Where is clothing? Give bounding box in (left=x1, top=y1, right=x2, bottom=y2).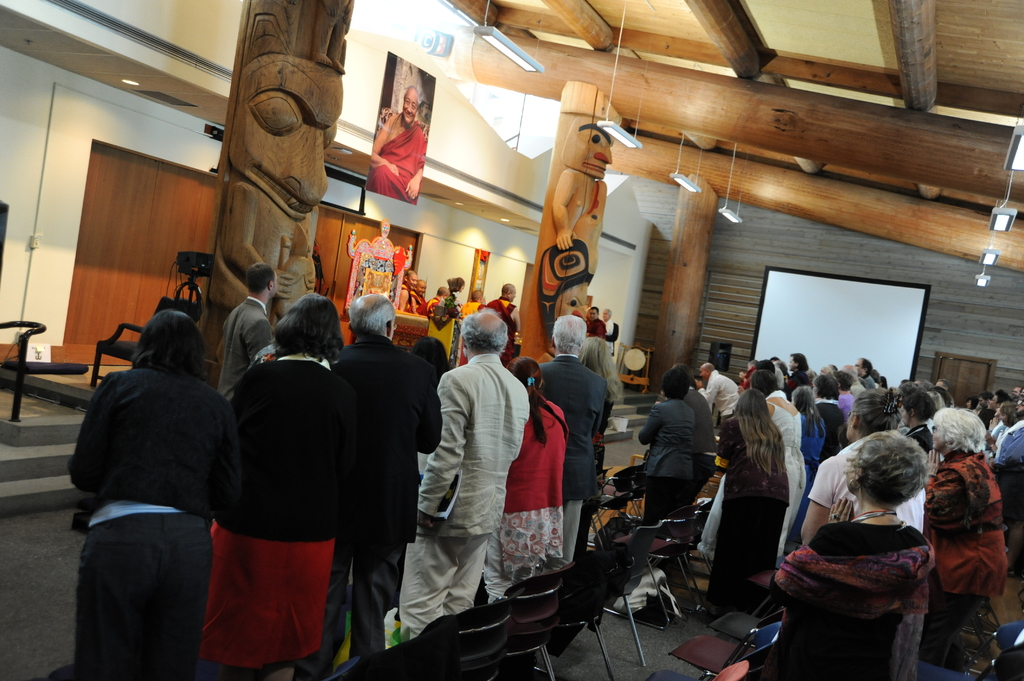
(left=540, top=360, right=600, bottom=534).
